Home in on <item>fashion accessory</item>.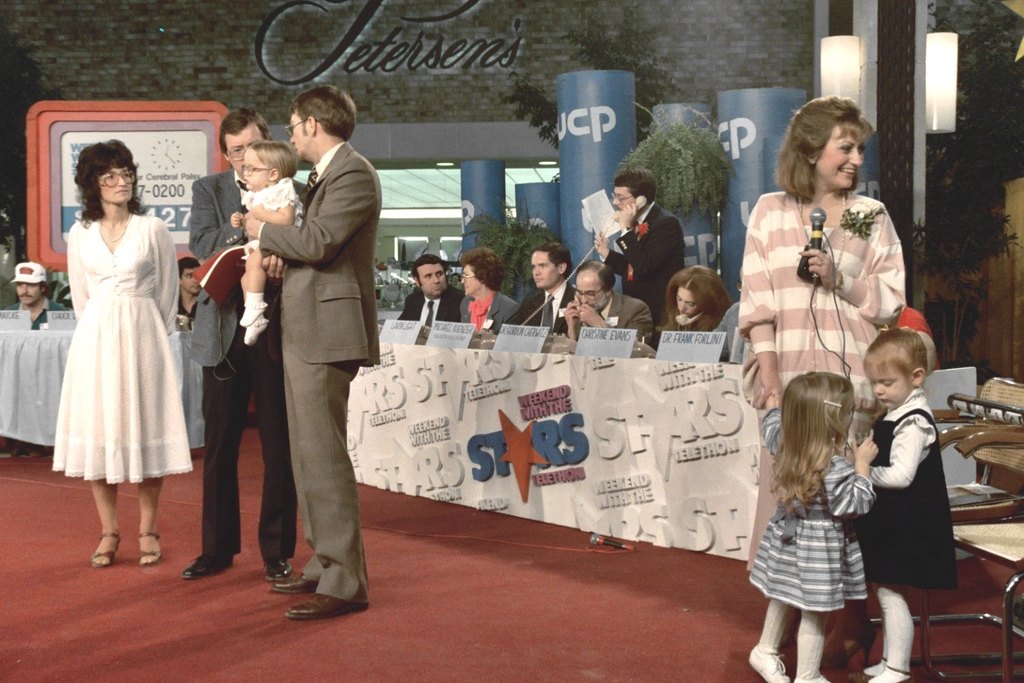
Homed in at locate(136, 530, 165, 568).
